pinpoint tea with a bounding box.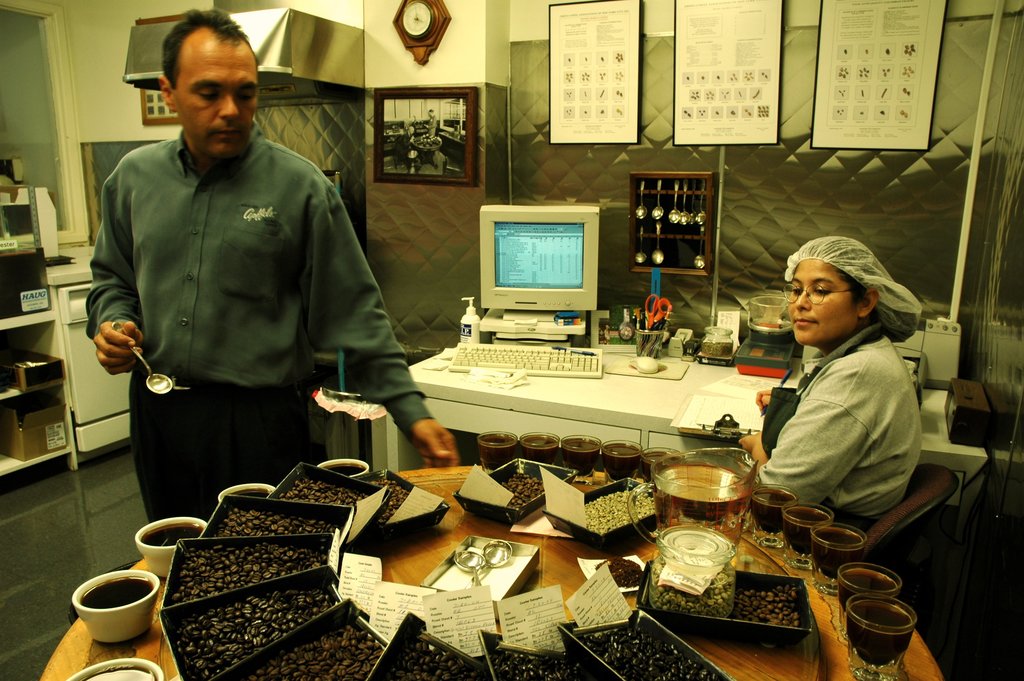
{"x1": 141, "y1": 523, "x2": 204, "y2": 550}.
